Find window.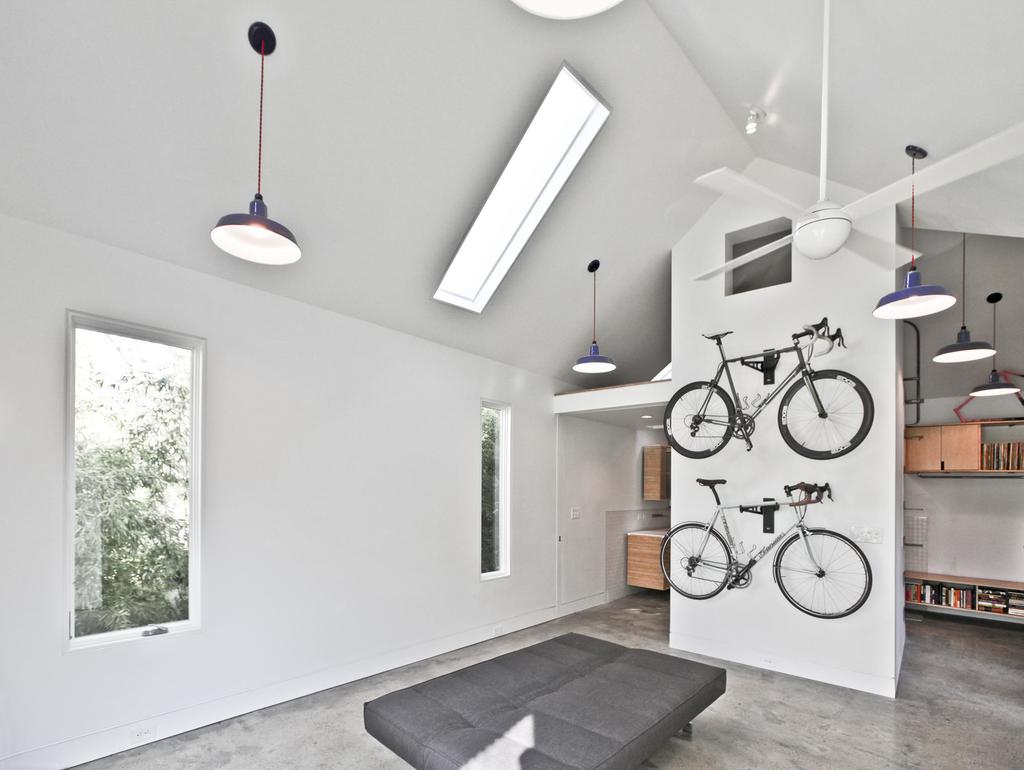
left=483, top=396, right=506, bottom=581.
